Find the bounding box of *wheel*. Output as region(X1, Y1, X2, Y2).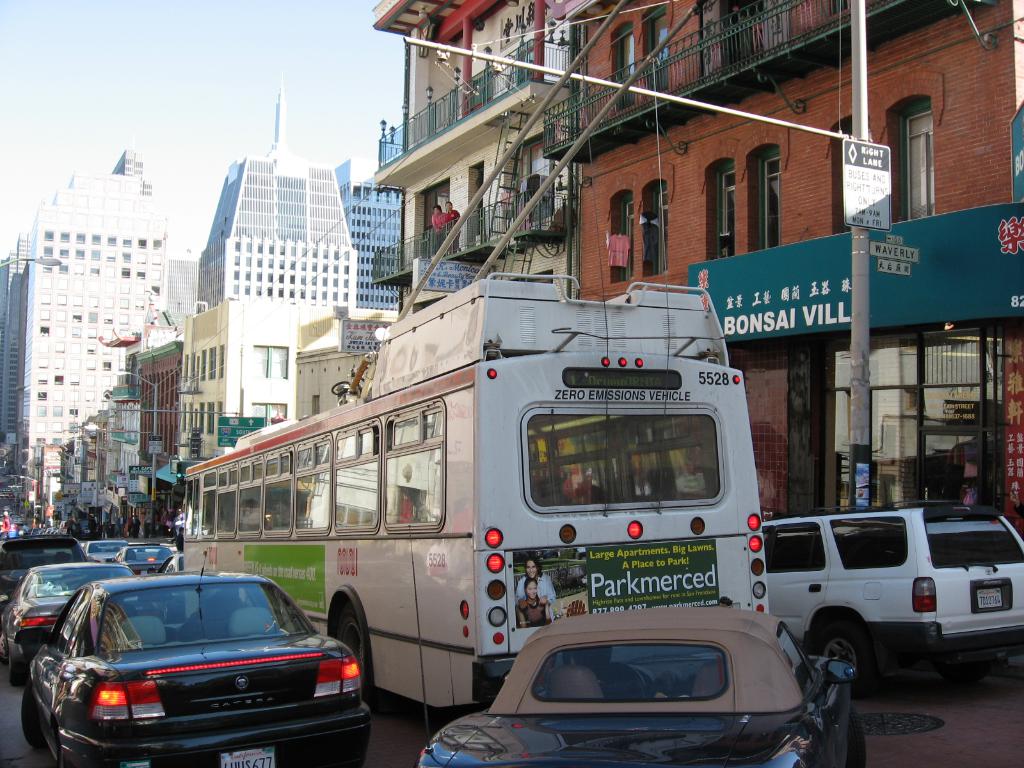
region(337, 602, 385, 713).
